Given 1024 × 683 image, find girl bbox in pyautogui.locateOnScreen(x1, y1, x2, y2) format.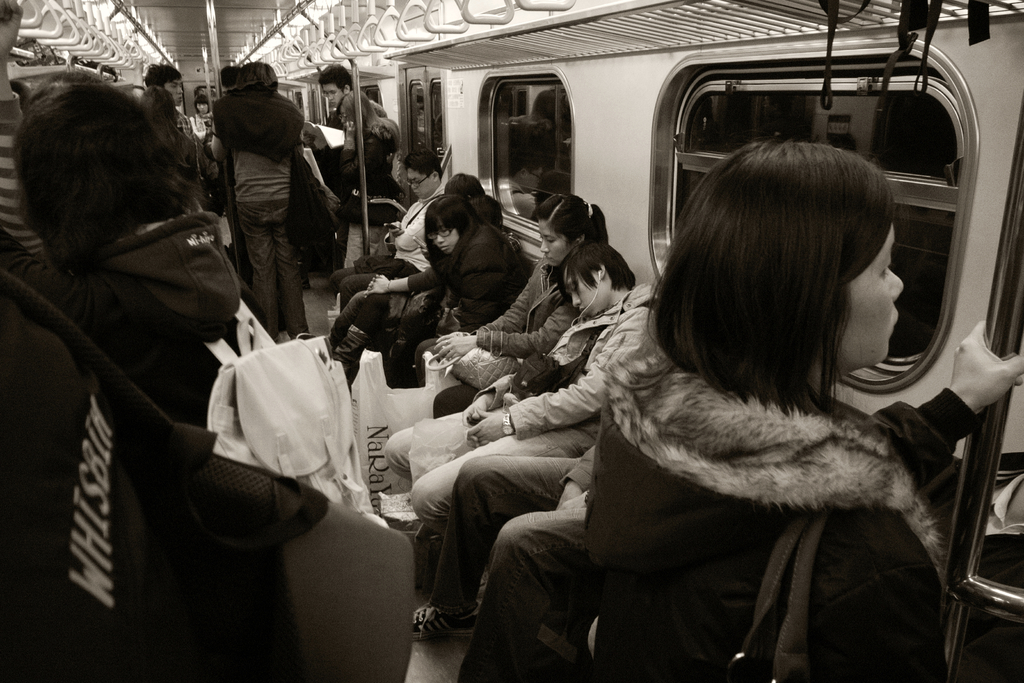
pyautogui.locateOnScreen(588, 146, 1023, 682).
